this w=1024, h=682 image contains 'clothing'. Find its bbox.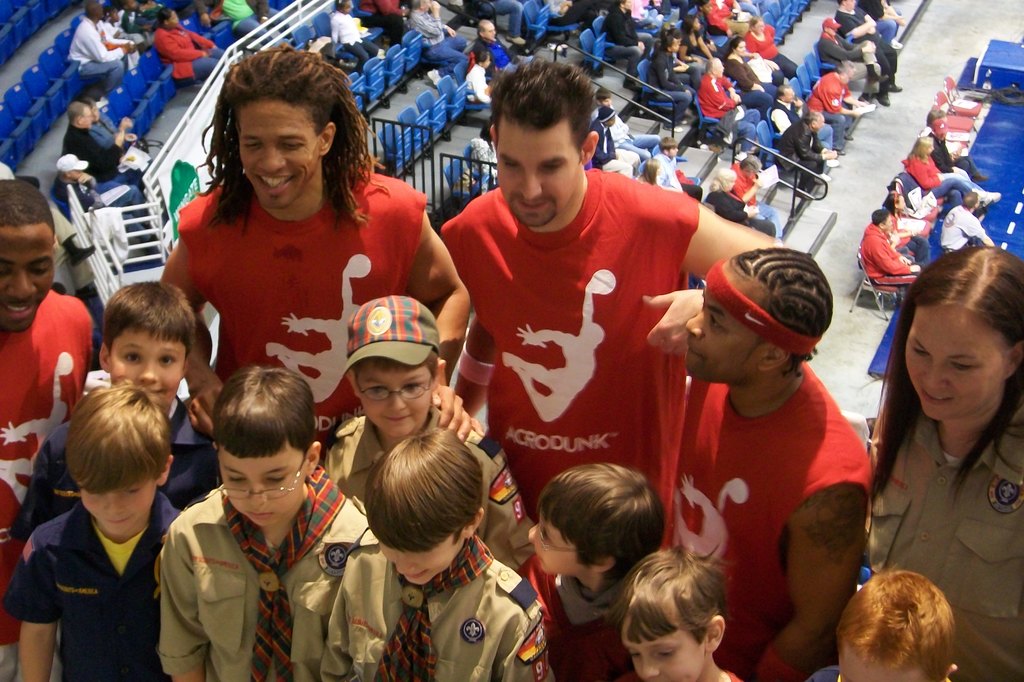
930:129:959:173.
